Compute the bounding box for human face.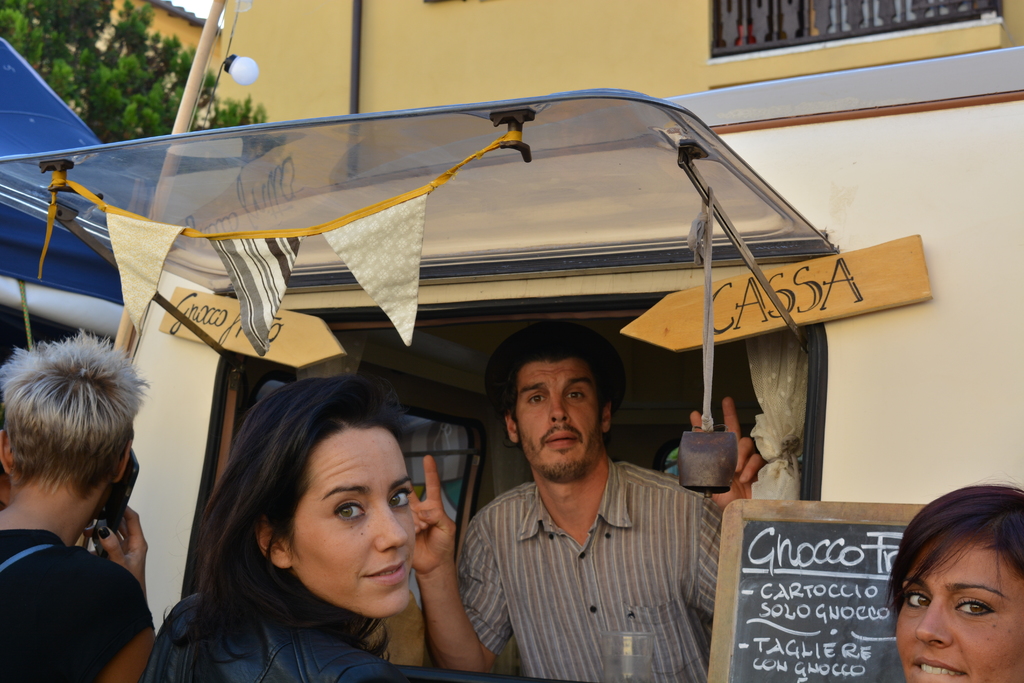
detection(516, 348, 598, 479).
